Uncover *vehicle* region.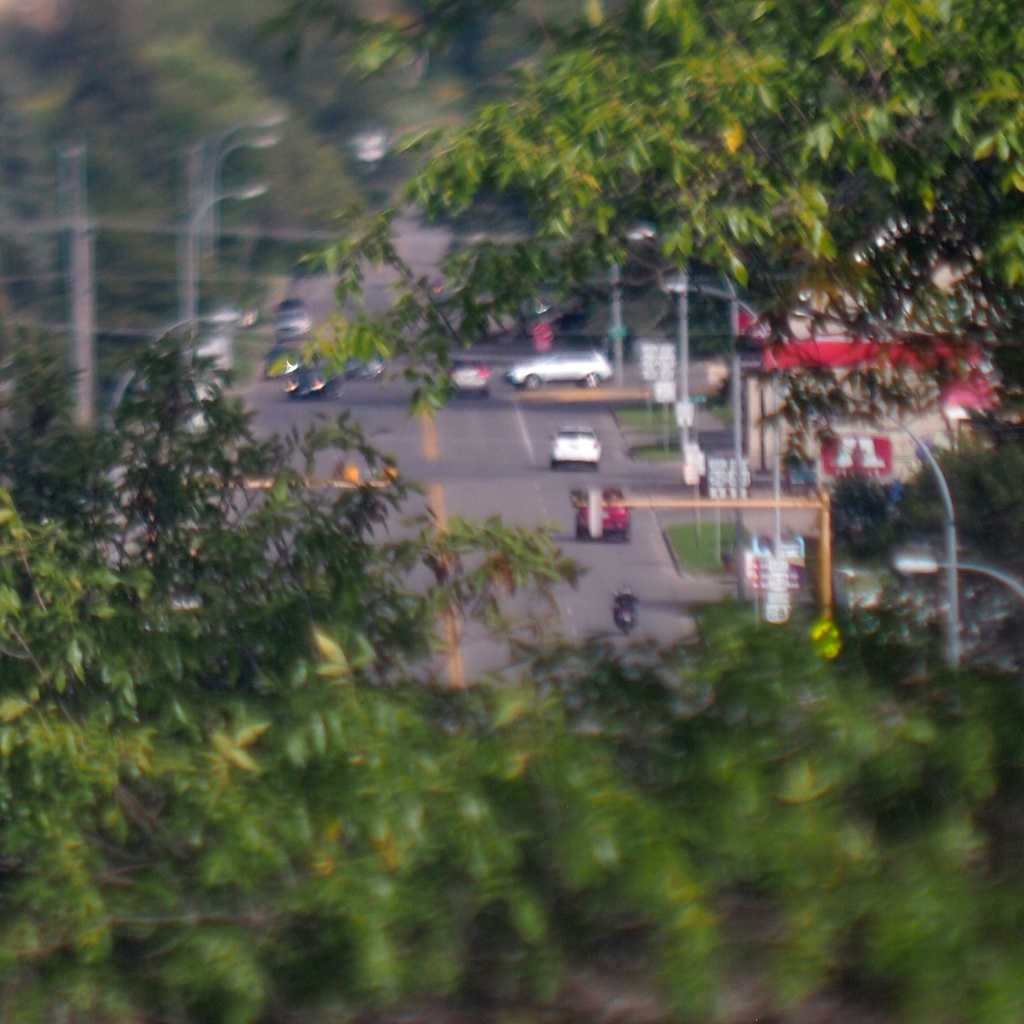
Uncovered: detection(349, 131, 381, 162).
